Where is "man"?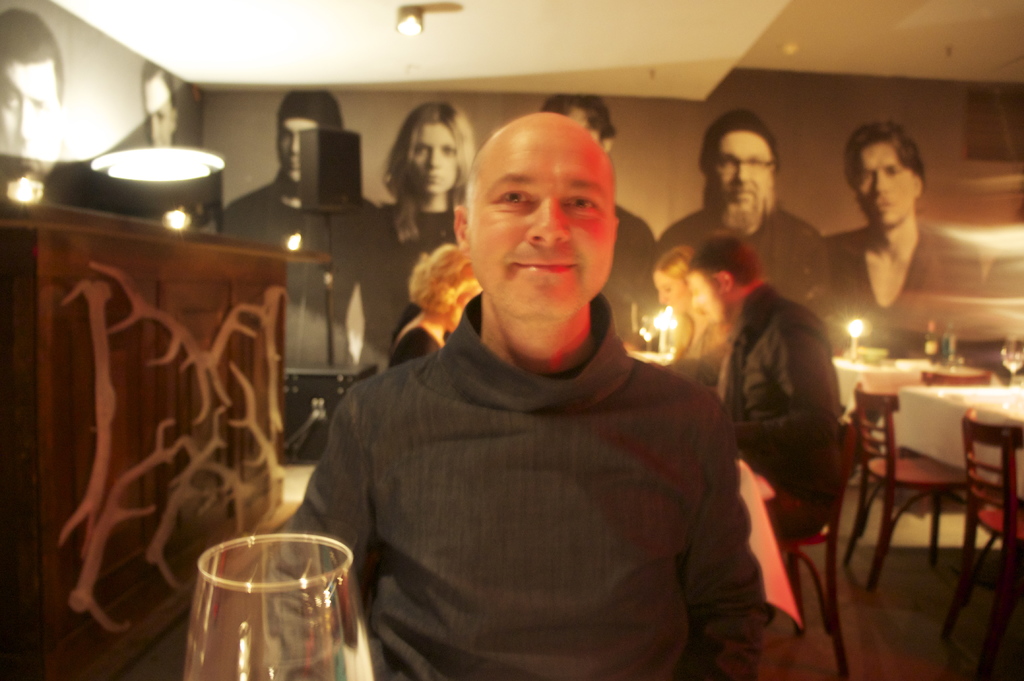
locate(0, 11, 68, 161).
